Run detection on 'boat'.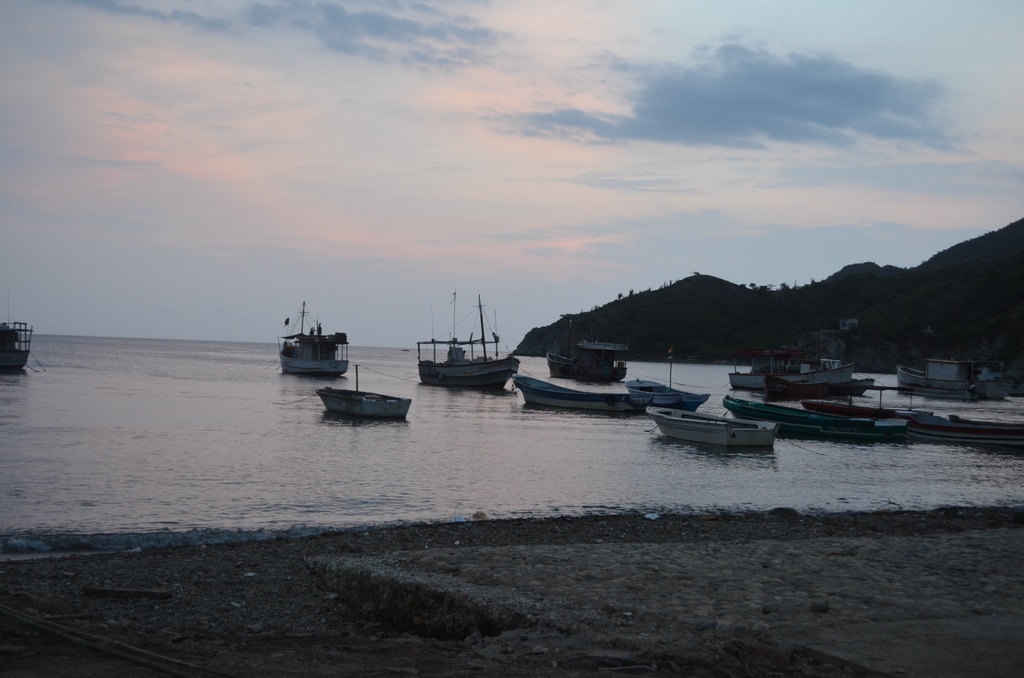
Result: left=653, top=408, right=779, bottom=444.
